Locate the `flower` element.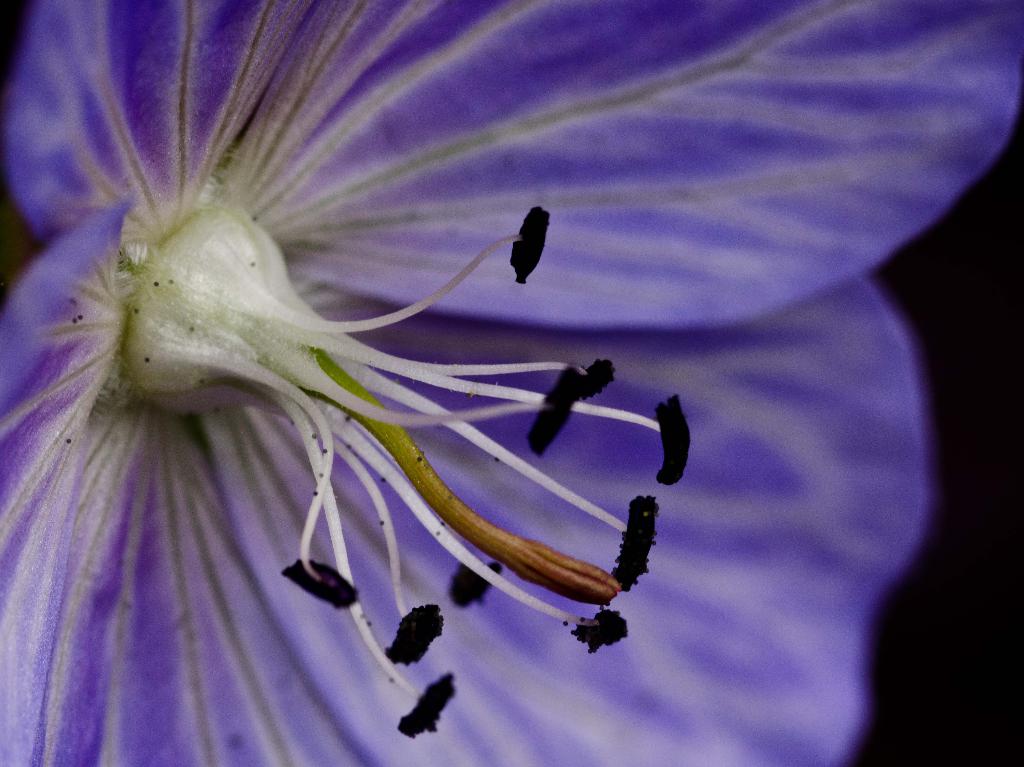
Element bbox: box(0, 0, 1018, 764).
